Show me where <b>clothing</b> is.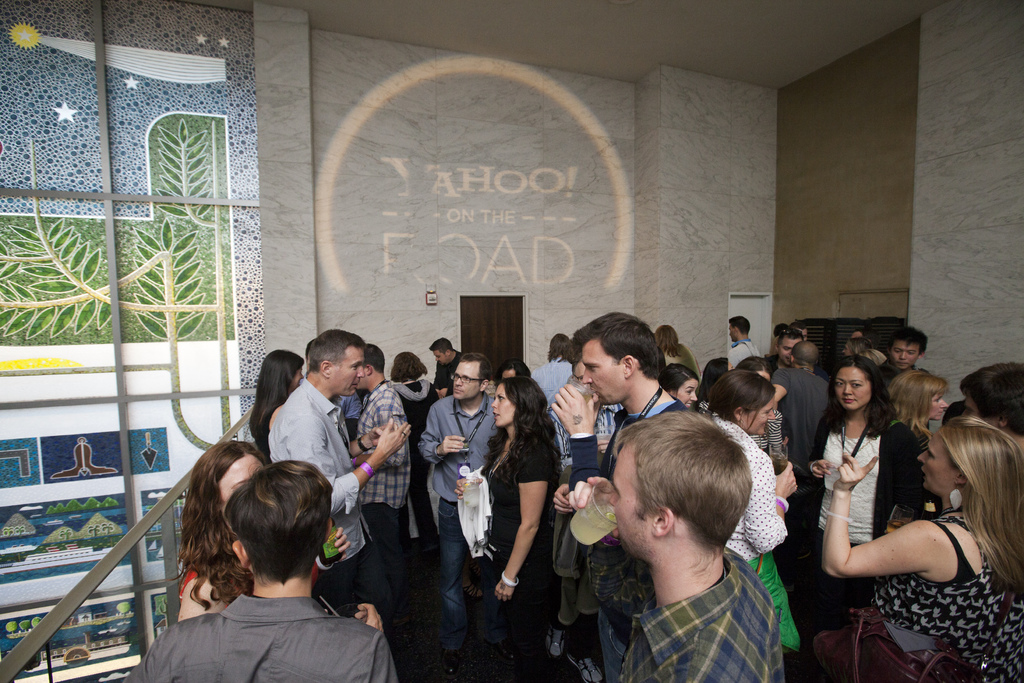
<b>clothing</b> is at {"x1": 767, "y1": 359, "x2": 836, "y2": 467}.
